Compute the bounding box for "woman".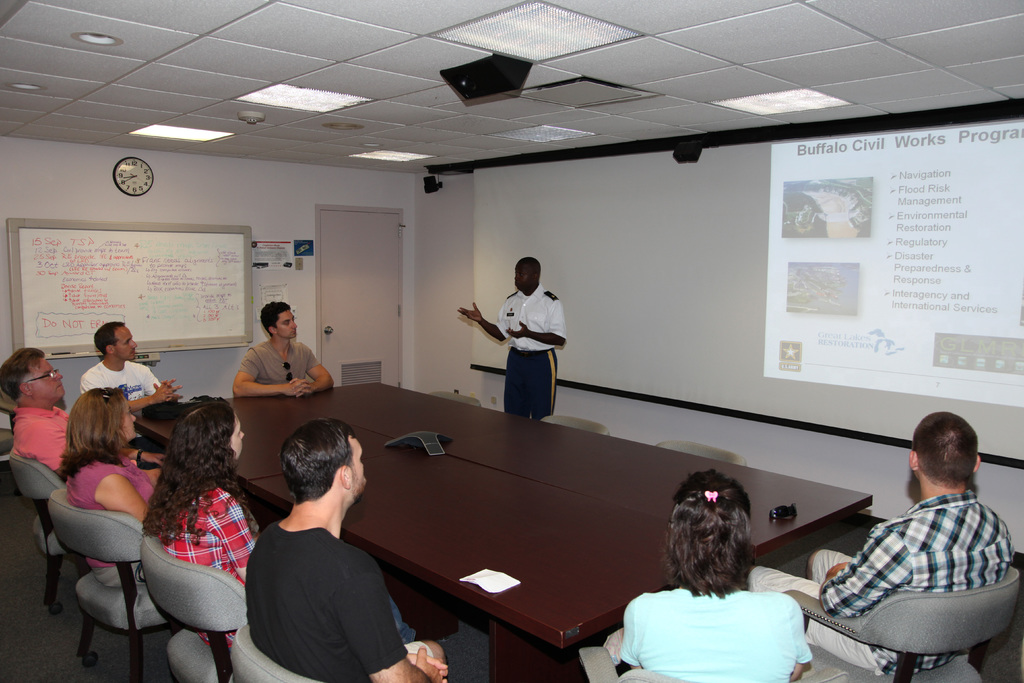
133 397 264 662.
